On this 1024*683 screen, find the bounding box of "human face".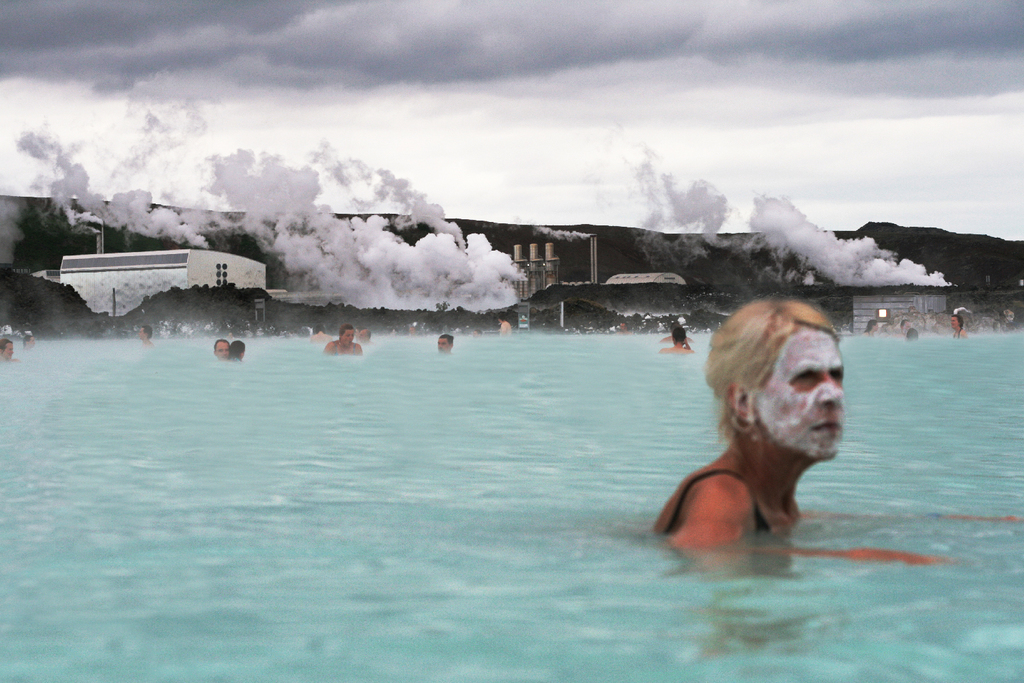
Bounding box: locate(2, 343, 13, 360).
